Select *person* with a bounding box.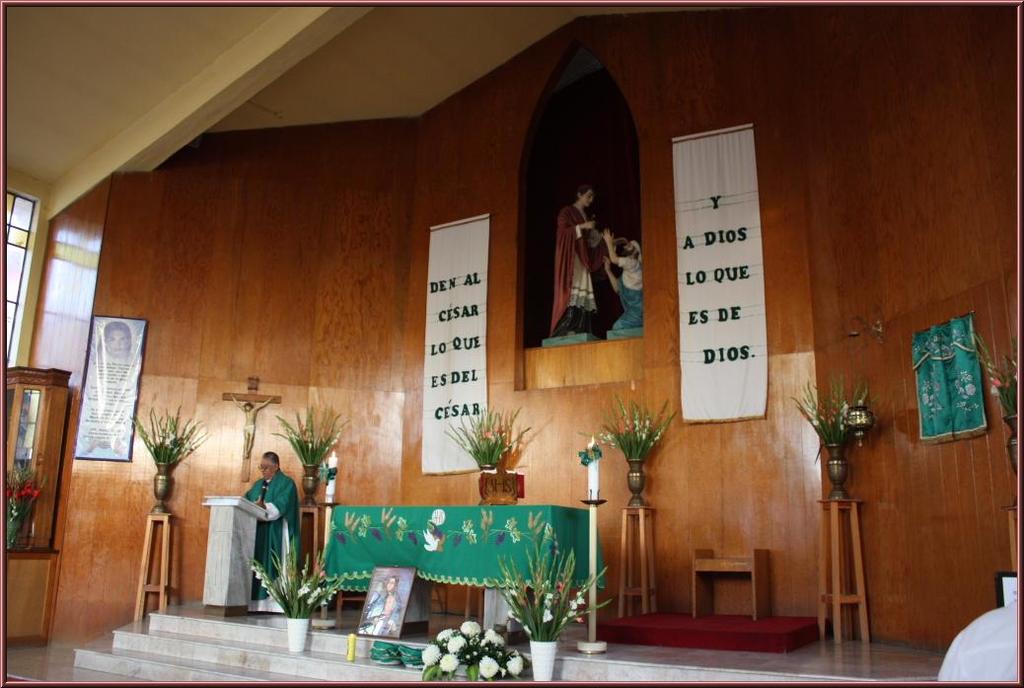
<bbox>542, 179, 595, 331</bbox>.
